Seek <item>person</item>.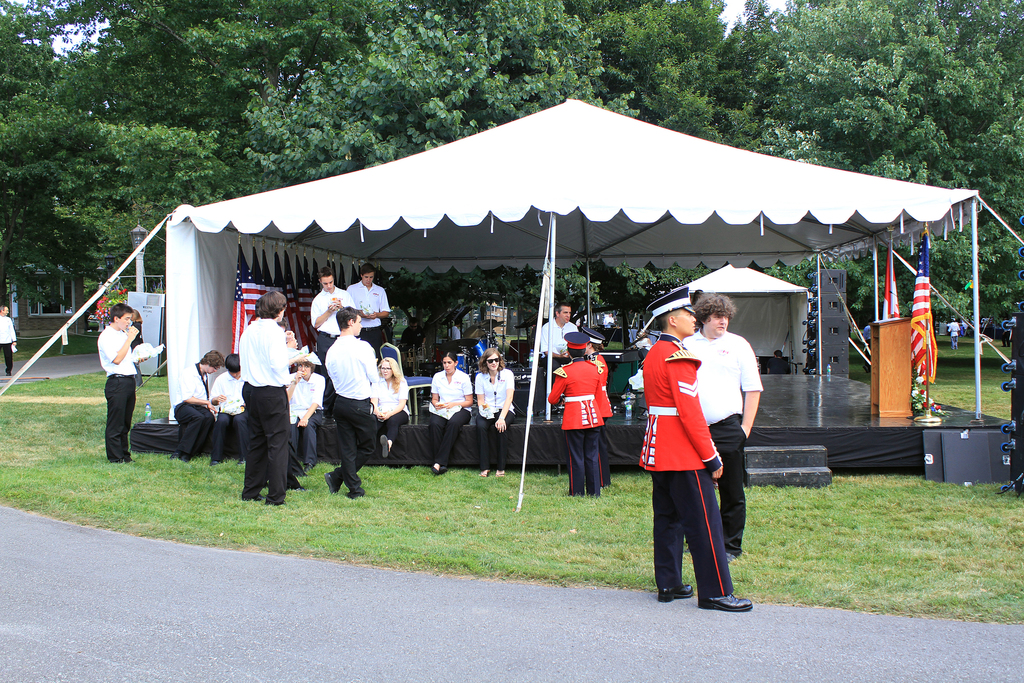
168:347:220:461.
